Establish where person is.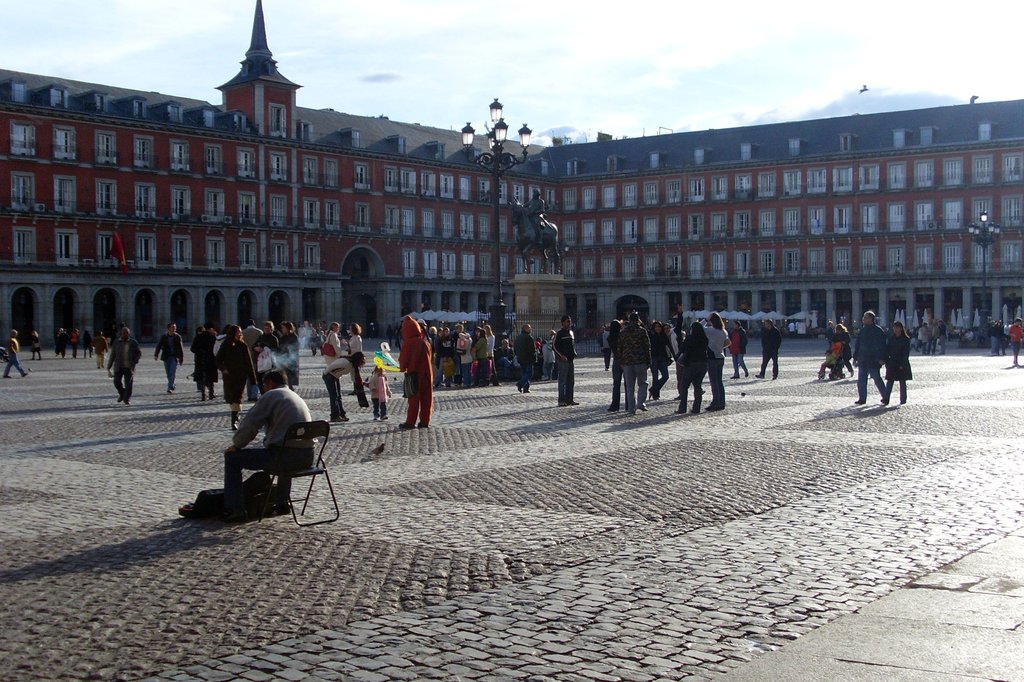
Established at (left=95, top=334, right=109, bottom=366).
